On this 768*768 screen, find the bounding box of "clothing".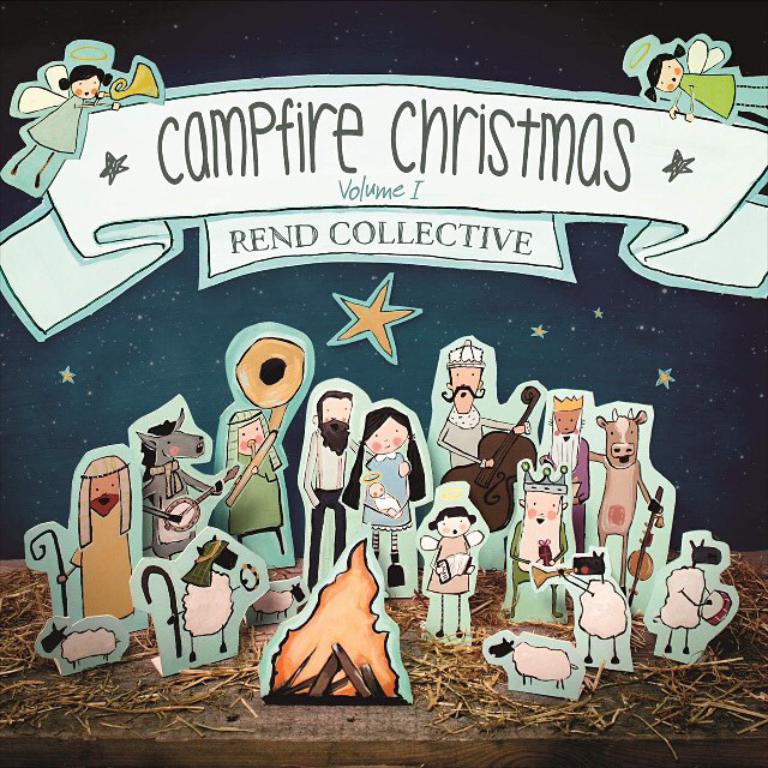
Bounding box: 29, 90, 79, 154.
